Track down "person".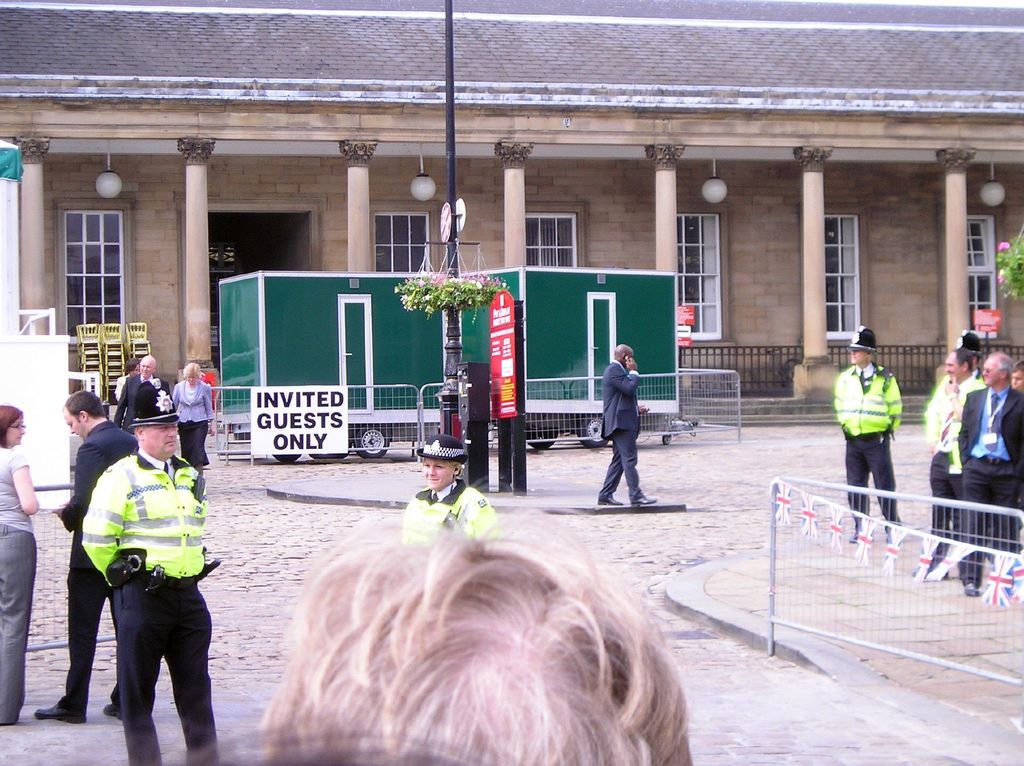
Tracked to locate(840, 330, 916, 507).
